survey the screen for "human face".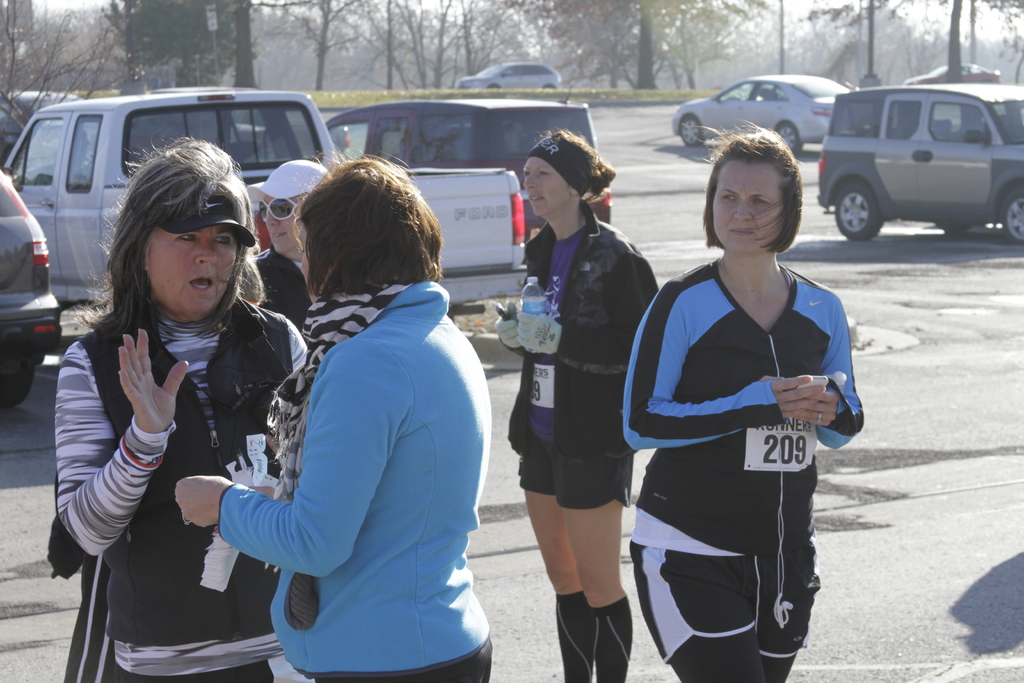
Survey found: bbox=(141, 222, 244, 313).
